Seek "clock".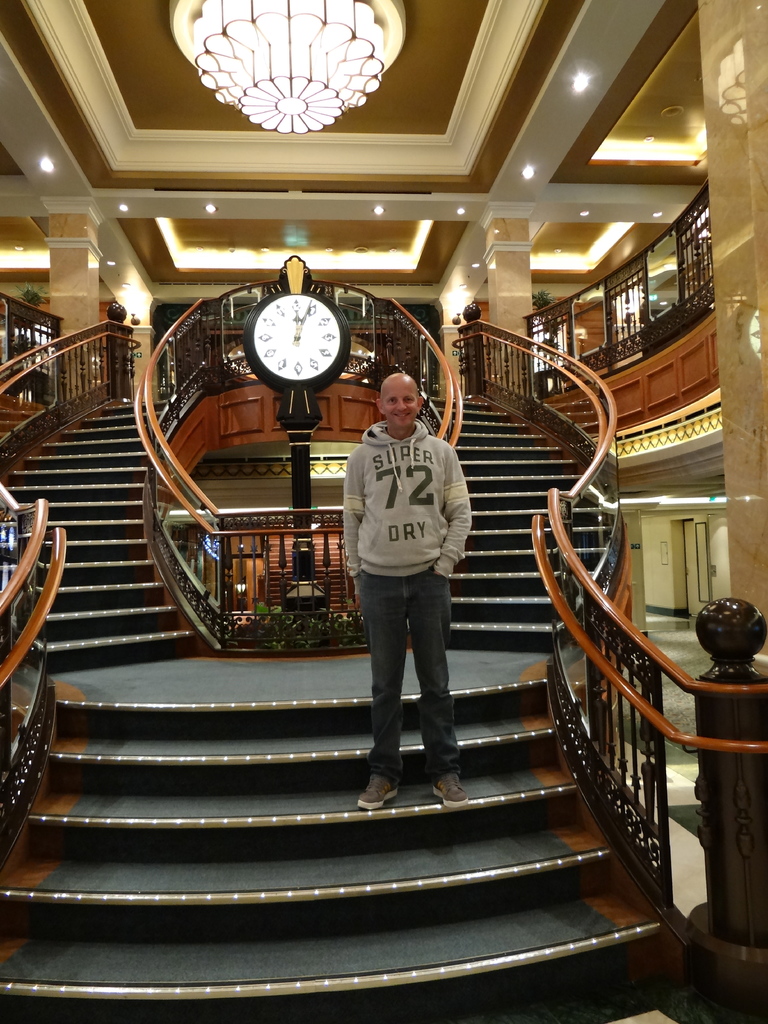
(x1=244, y1=272, x2=344, y2=393).
